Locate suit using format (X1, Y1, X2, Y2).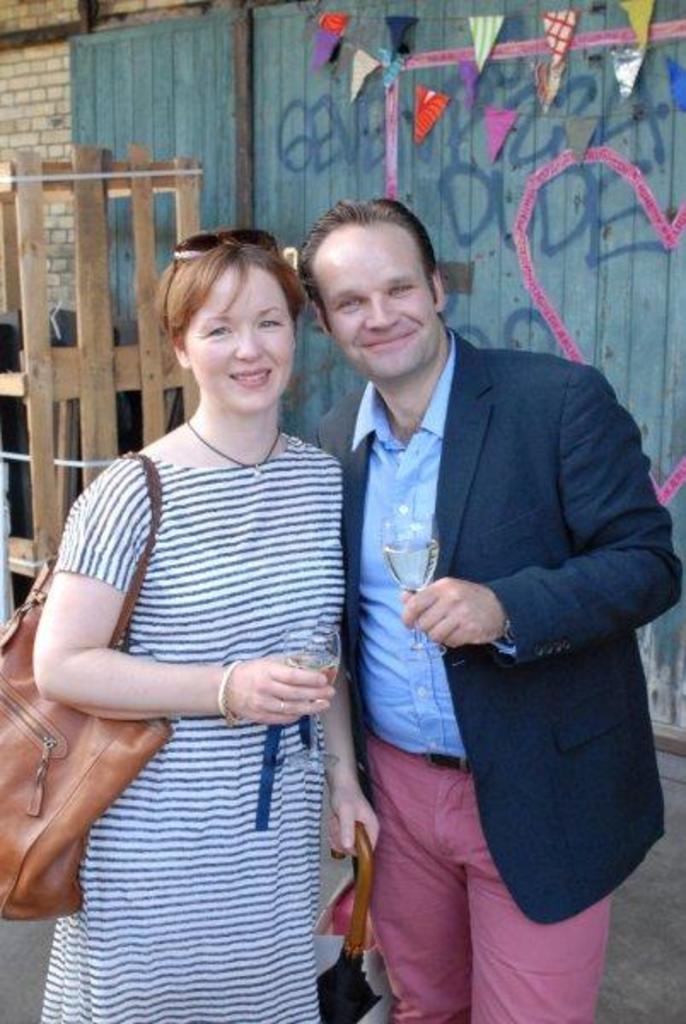
(353, 273, 672, 949).
